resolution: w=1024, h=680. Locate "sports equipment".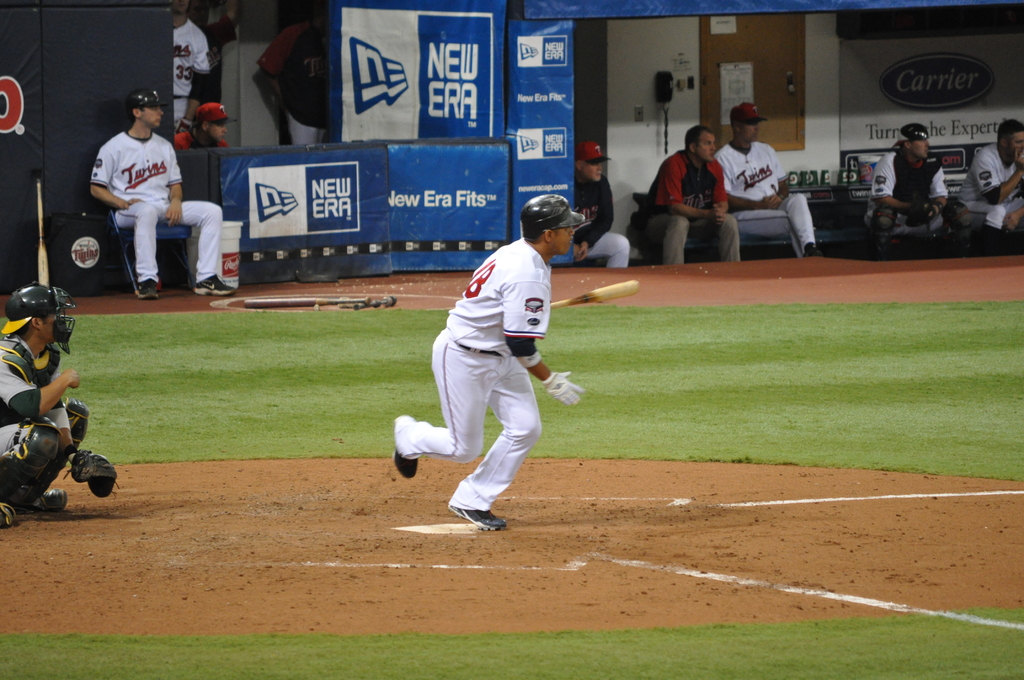
box=[519, 195, 585, 242].
